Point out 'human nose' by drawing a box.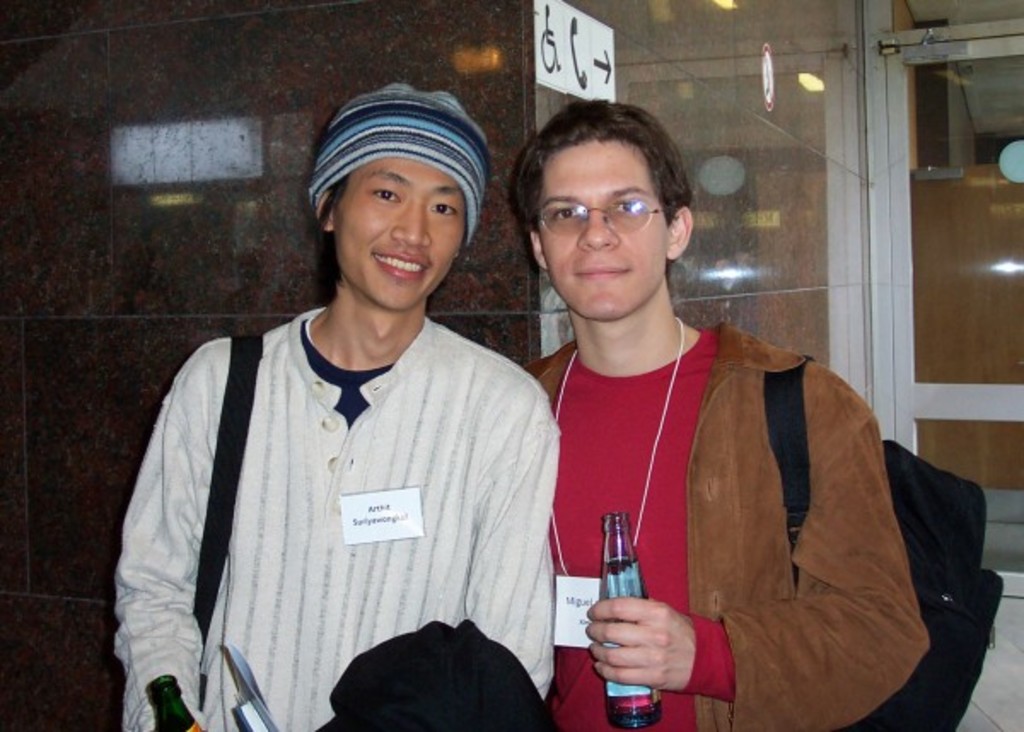
[left=577, top=206, right=621, bottom=247].
